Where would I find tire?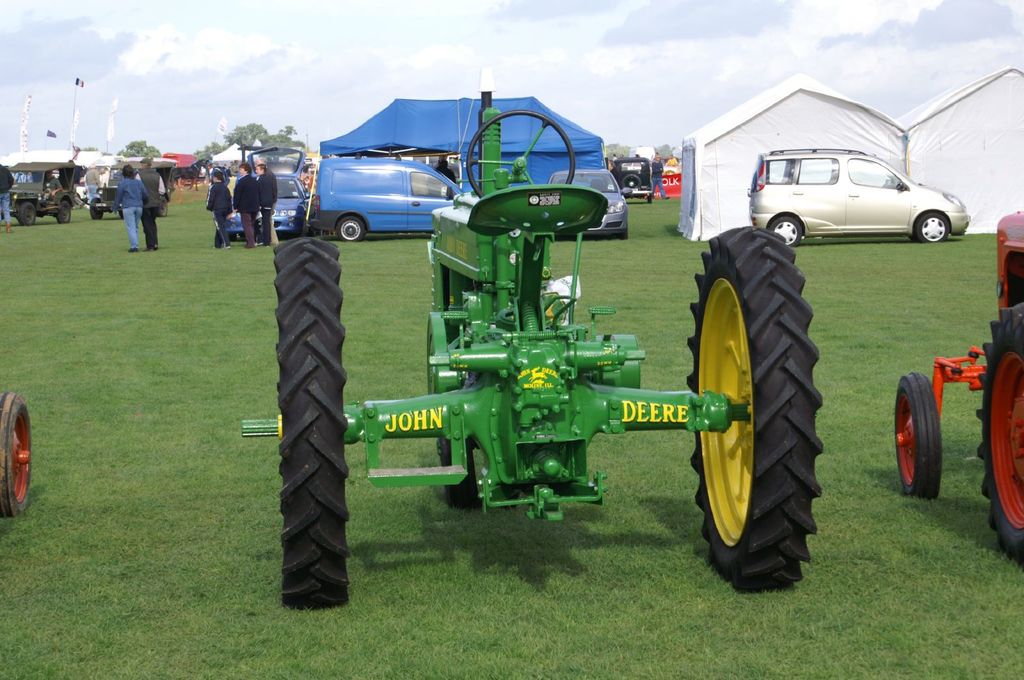
At x1=919, y1=212, x2=950, y2=240.
